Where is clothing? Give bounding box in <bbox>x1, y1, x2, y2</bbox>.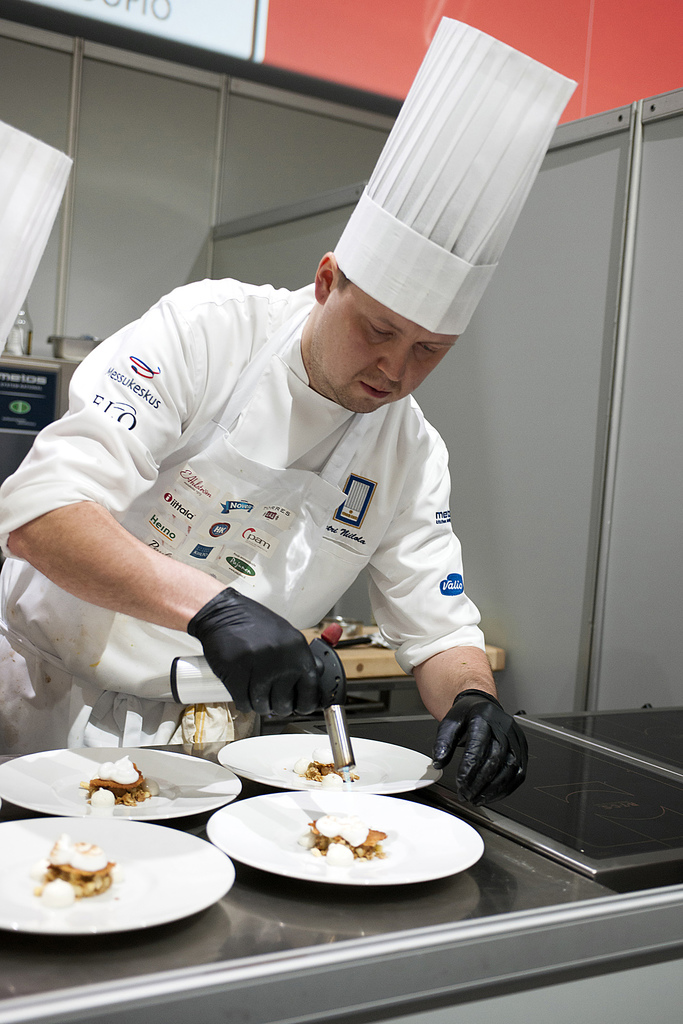
<bbox>0, 266, 494, 756</bbox>.
